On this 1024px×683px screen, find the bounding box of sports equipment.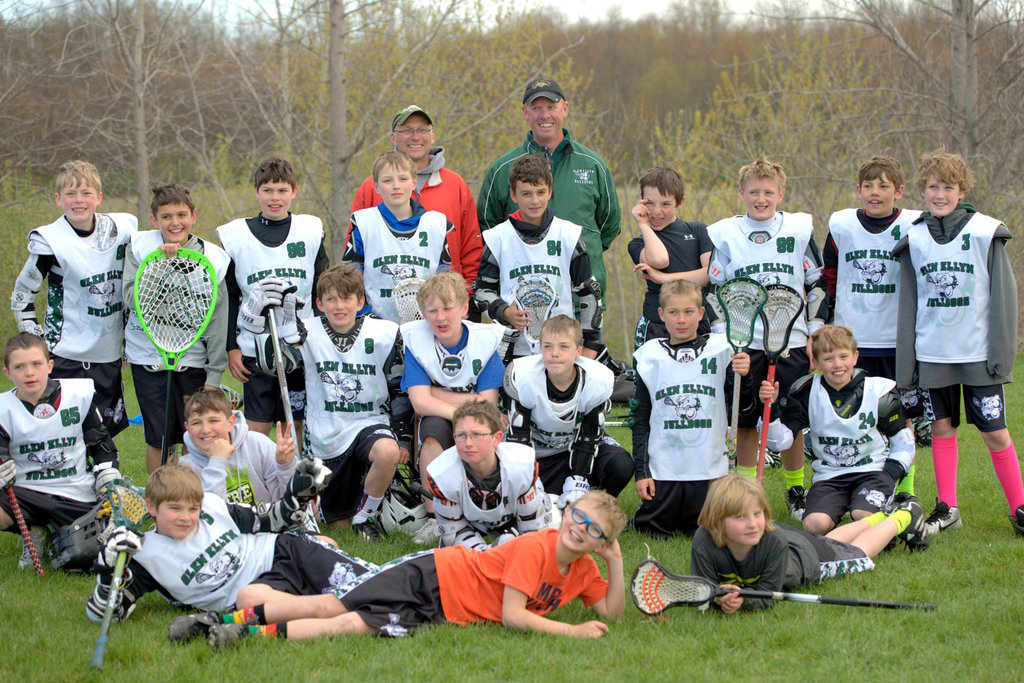
Bounding box: <region>84, 453, 157, 669</region>.
